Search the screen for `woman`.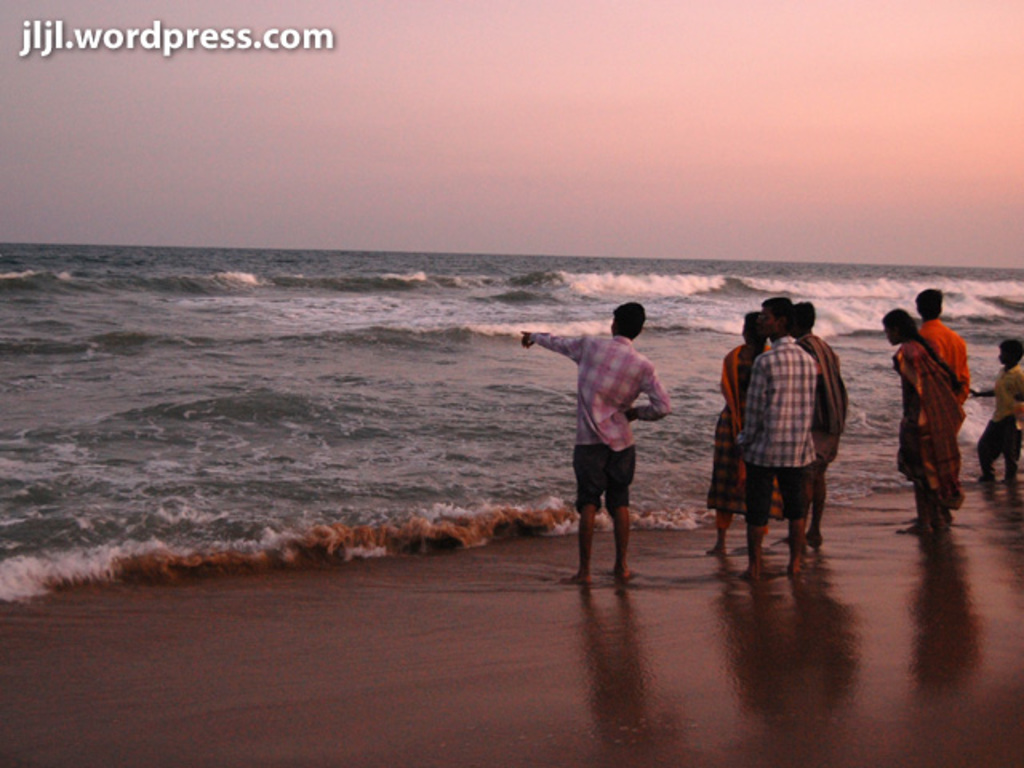
Found at box=[877, 296, 971, 555].
